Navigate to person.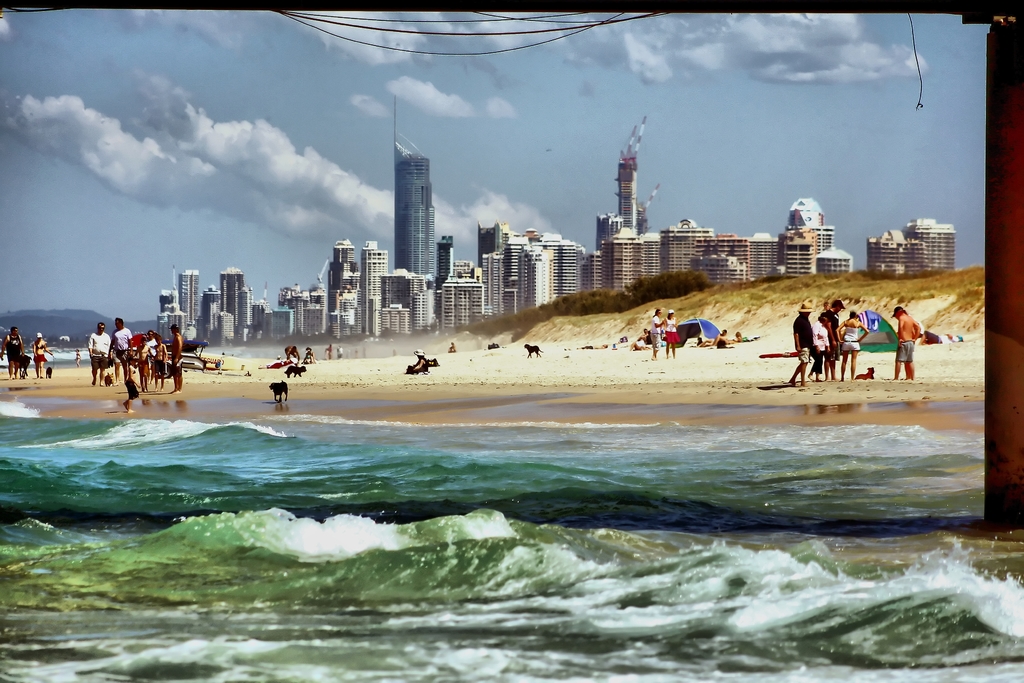
Navigation target: {"left": 806, "top": 311, "right": 832, "bottom": 384}.
